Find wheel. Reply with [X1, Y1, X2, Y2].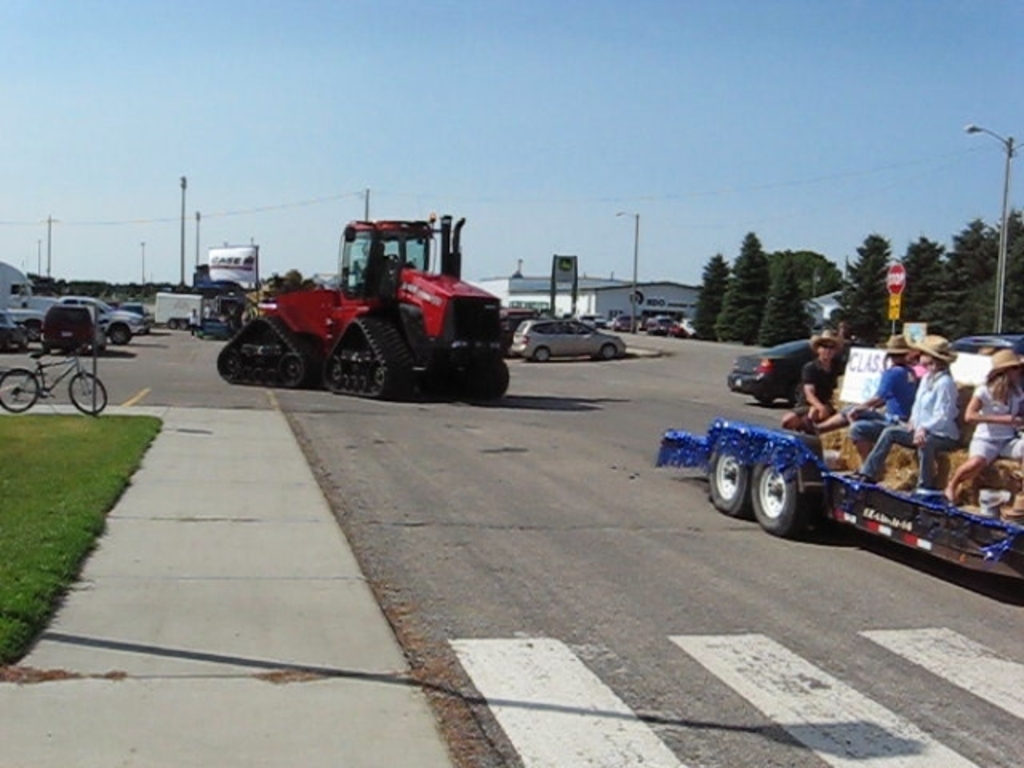
[792, 379, 808, 410].
